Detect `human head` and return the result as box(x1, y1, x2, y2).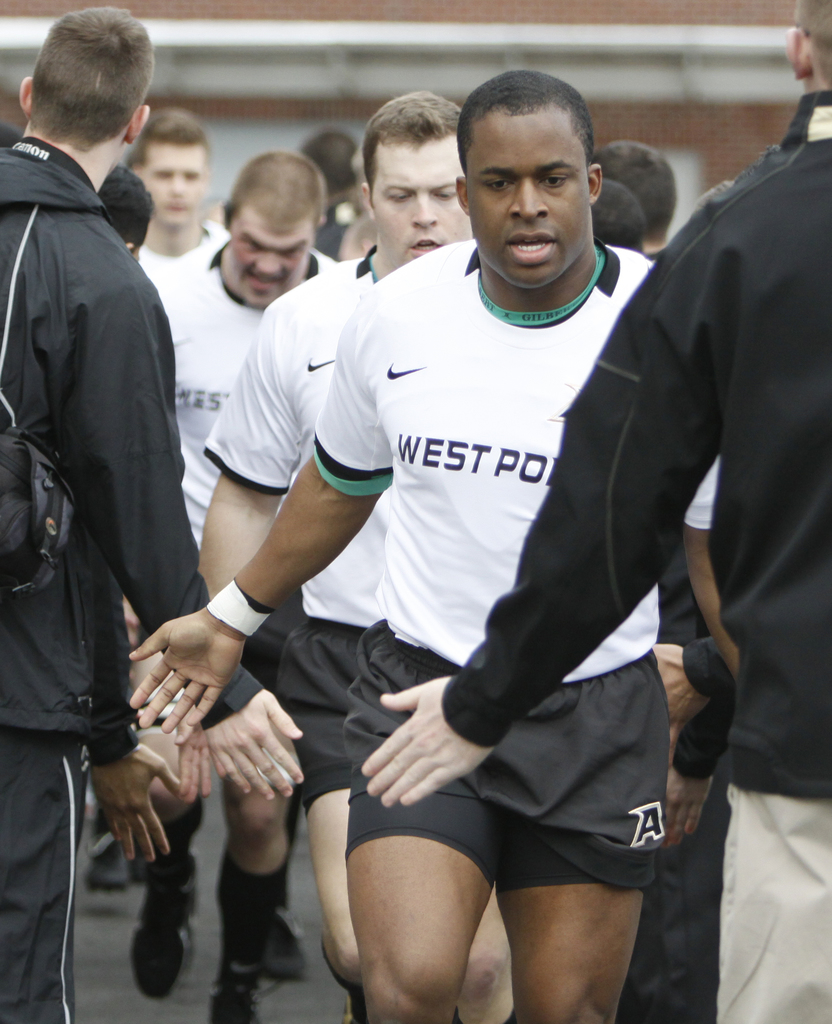
box(224, 147, 338, 303).
